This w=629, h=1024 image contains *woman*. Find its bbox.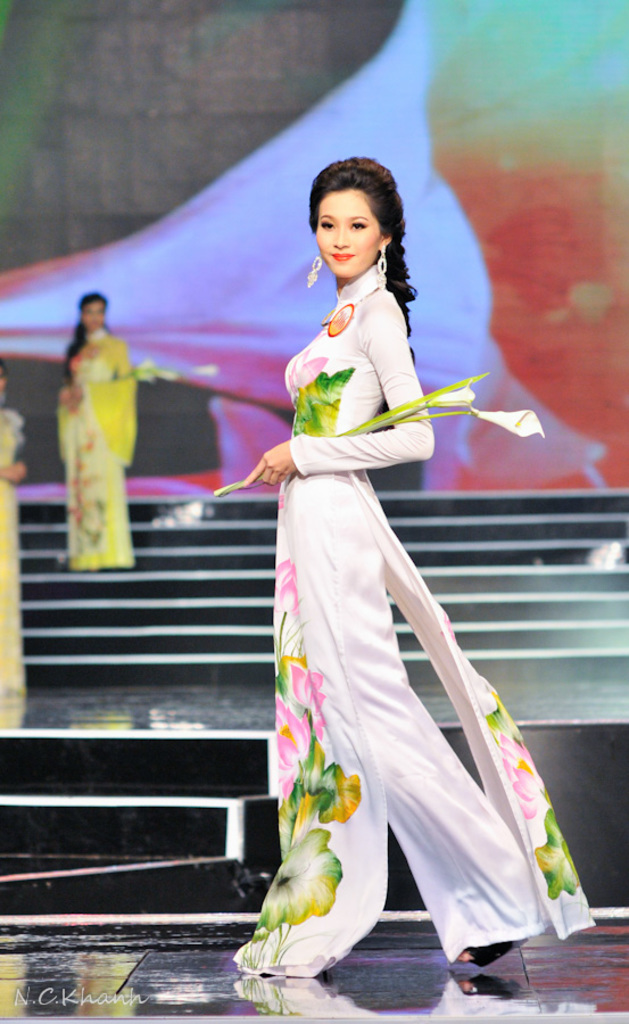
(42,288,150,575).
